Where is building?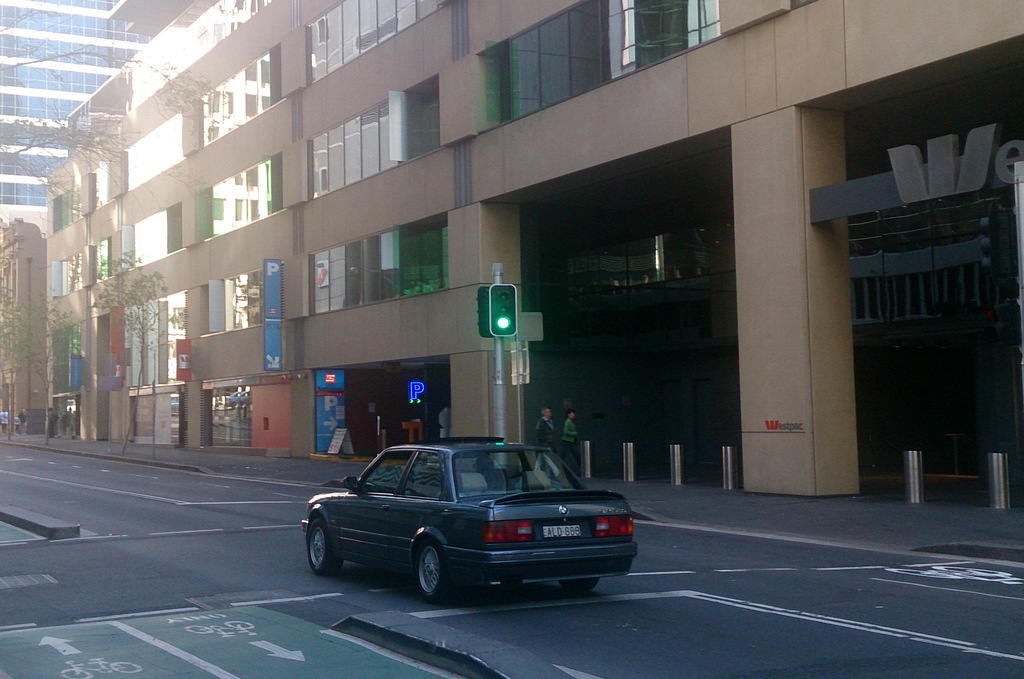
bbox=[0, 0, 1023, 509].
